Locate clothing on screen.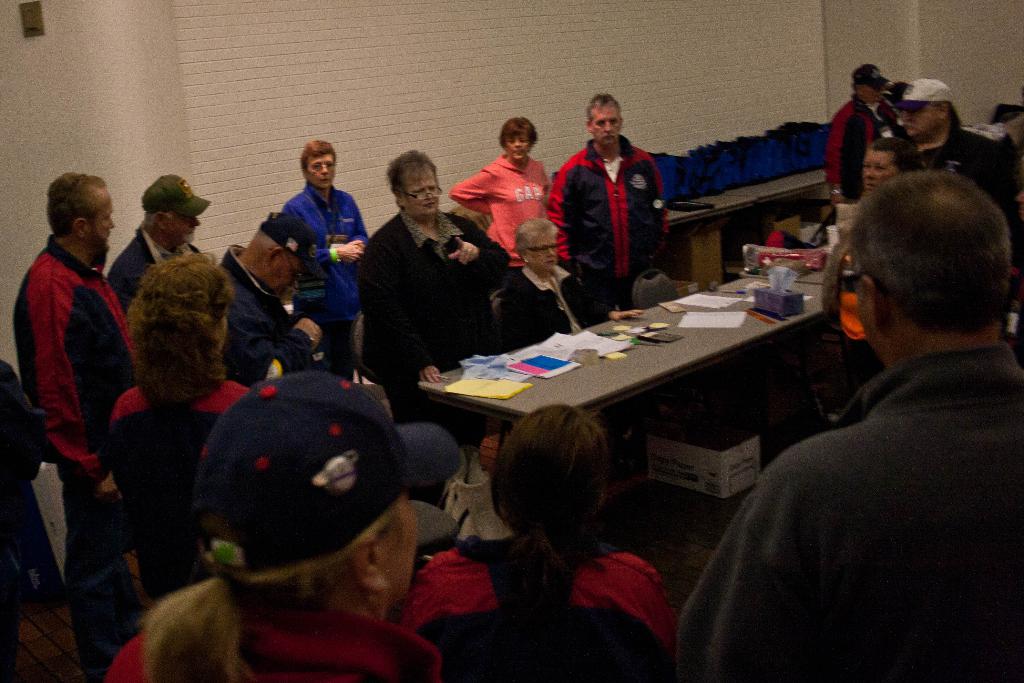
On screen at {"x1": 16, "y1": 188, "x2": 125, "y2": 519}.
